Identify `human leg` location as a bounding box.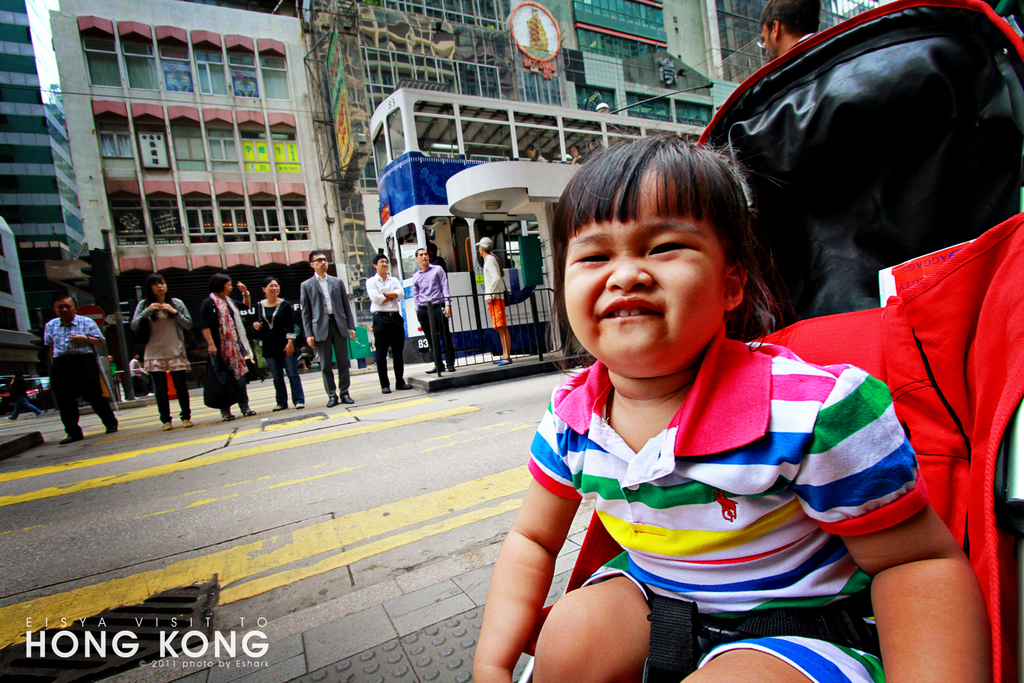
[287, 356, 303, 406].
